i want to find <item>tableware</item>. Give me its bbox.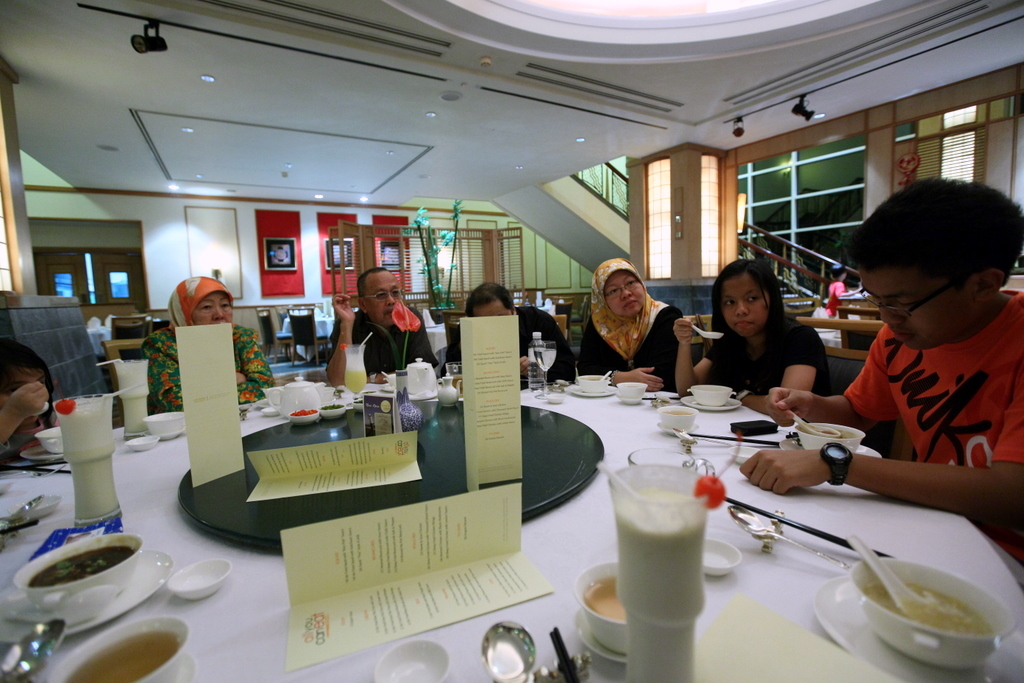
crop(164, 559, 230, 595).
